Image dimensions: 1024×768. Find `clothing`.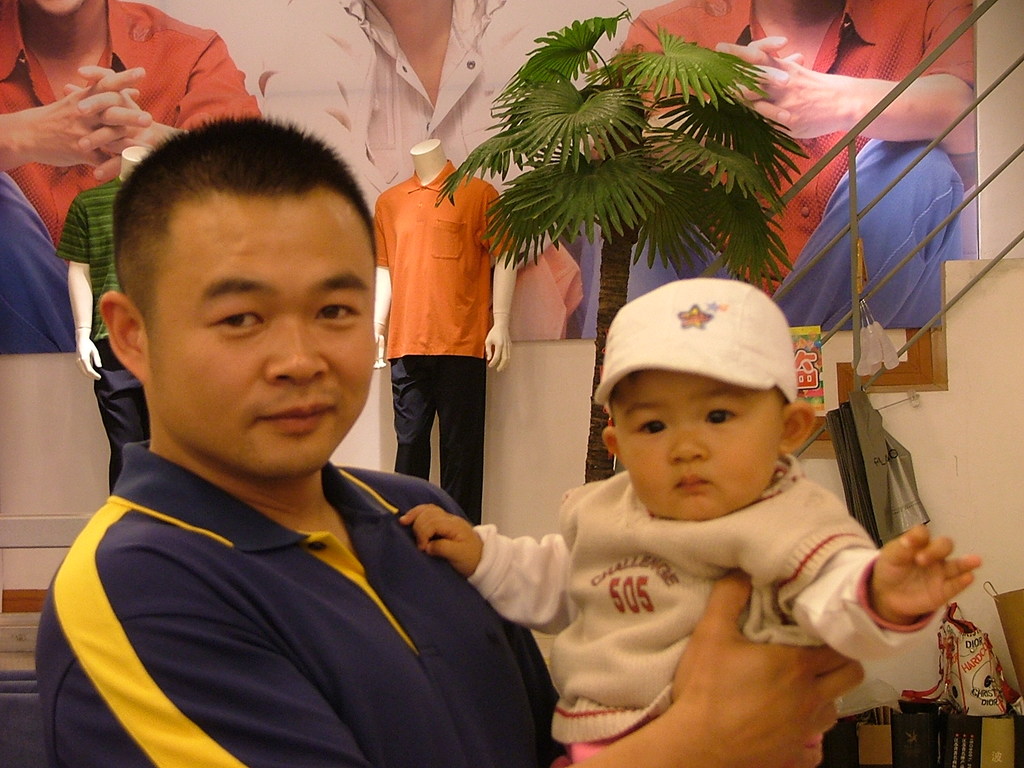
264/0/648/280.
